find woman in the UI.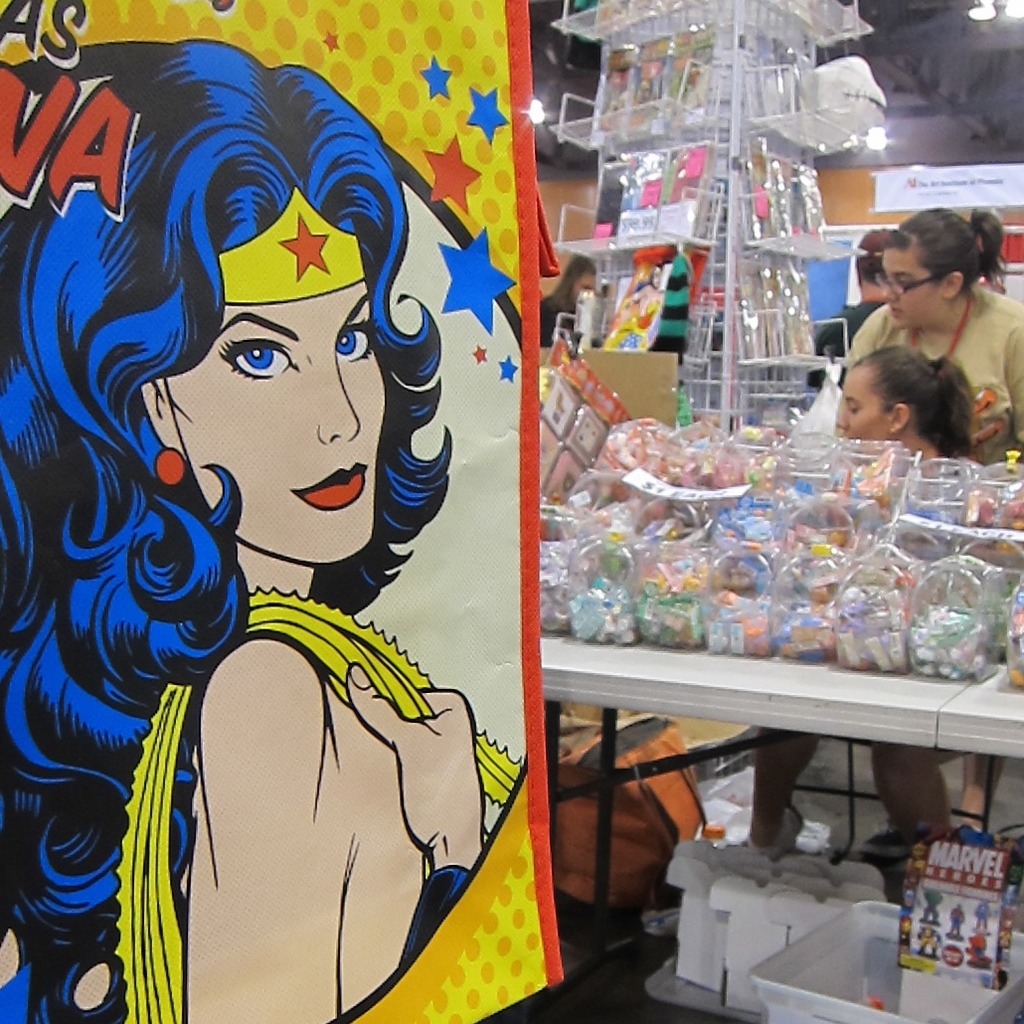
UI element at box=[540, 242, 595, 351].
